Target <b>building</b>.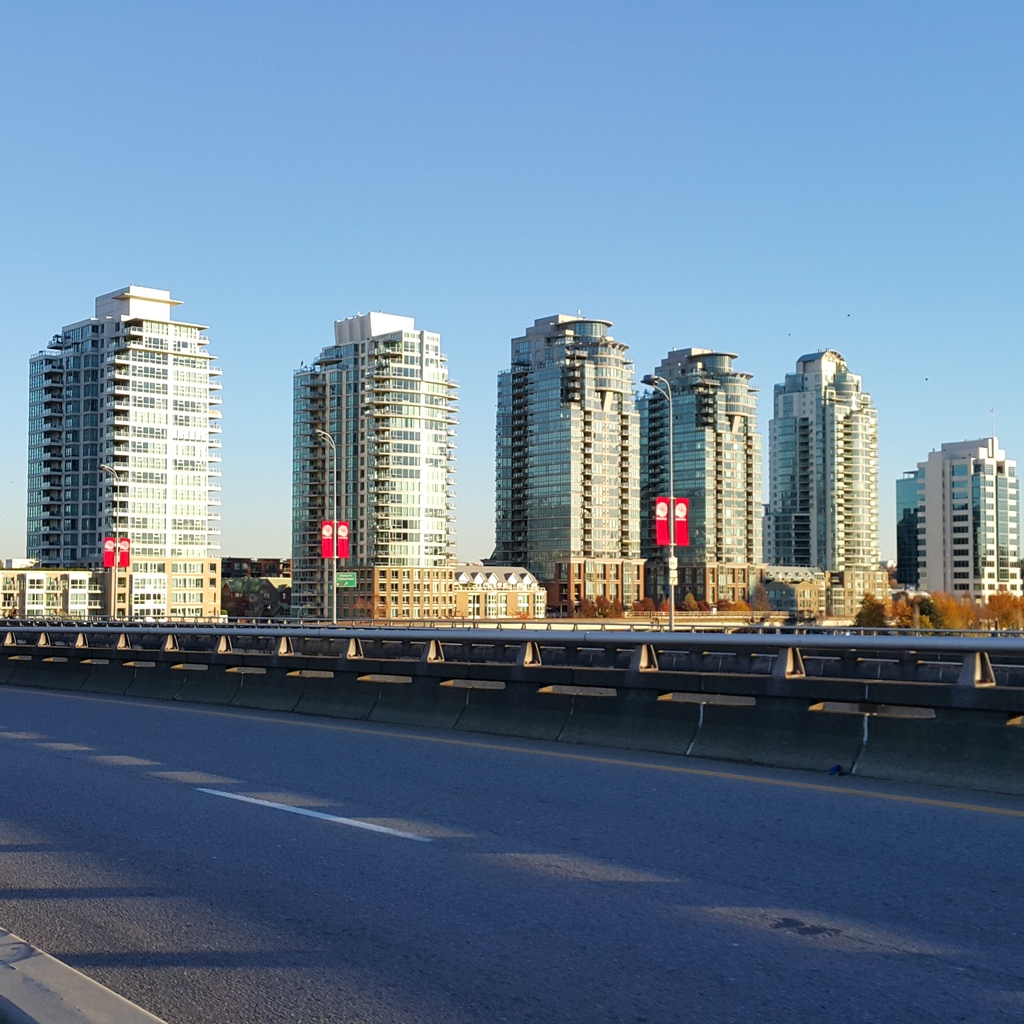
Target region: [898, 435, 1023, 608].
